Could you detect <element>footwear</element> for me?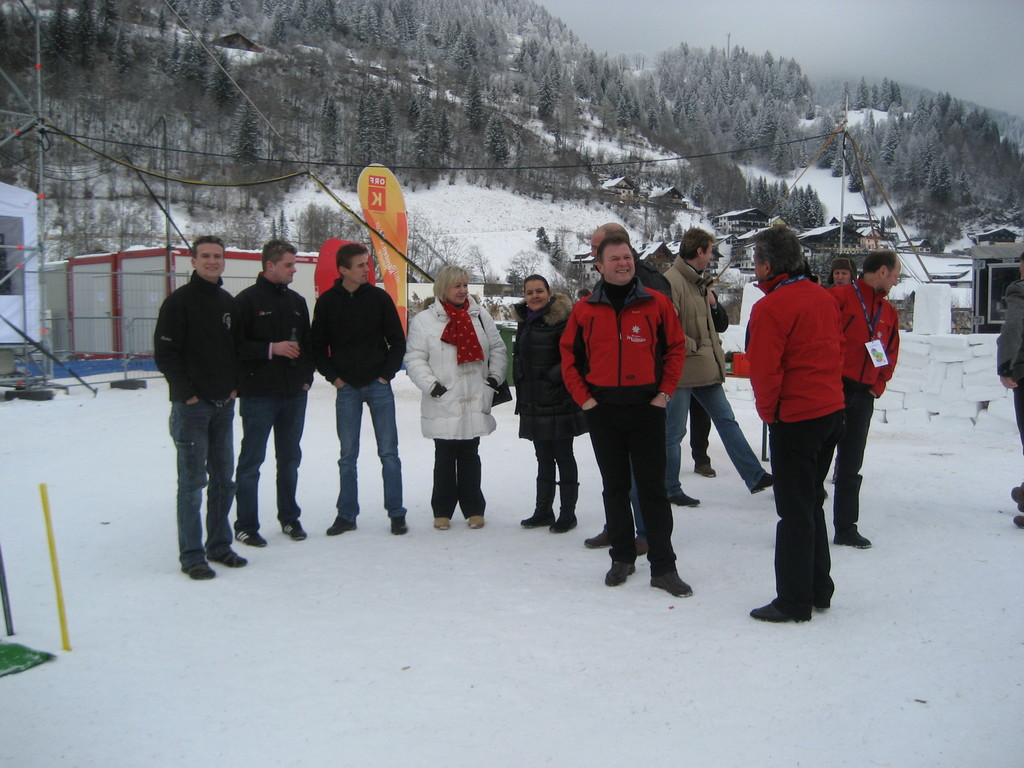
Detection result: l=232, t=527, r=269, b=548.
